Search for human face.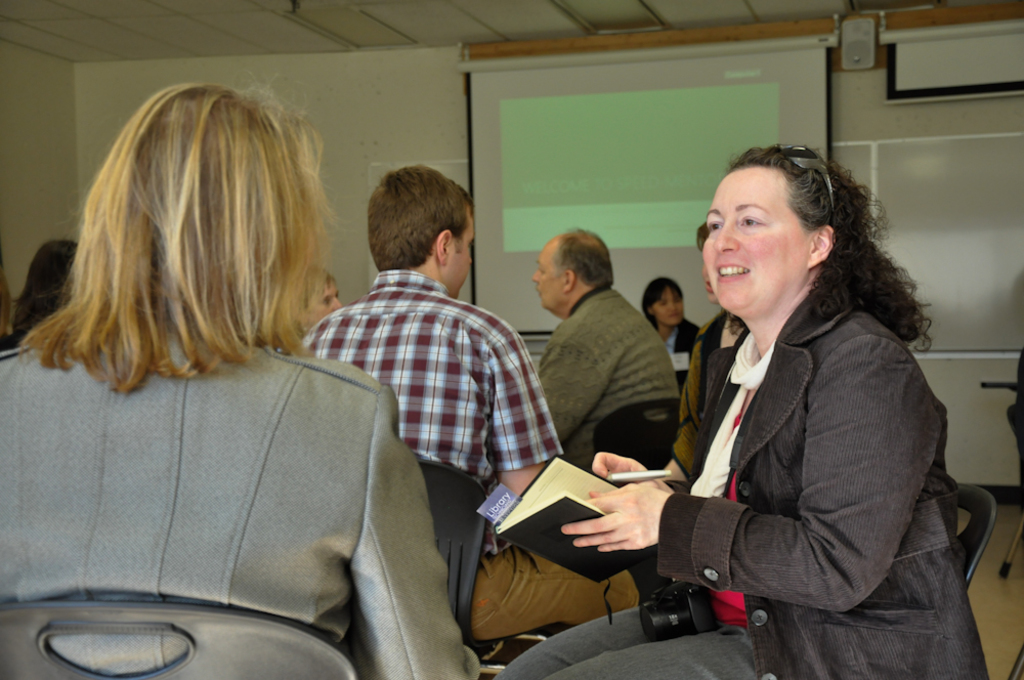
Found at [698,163,812,304].
